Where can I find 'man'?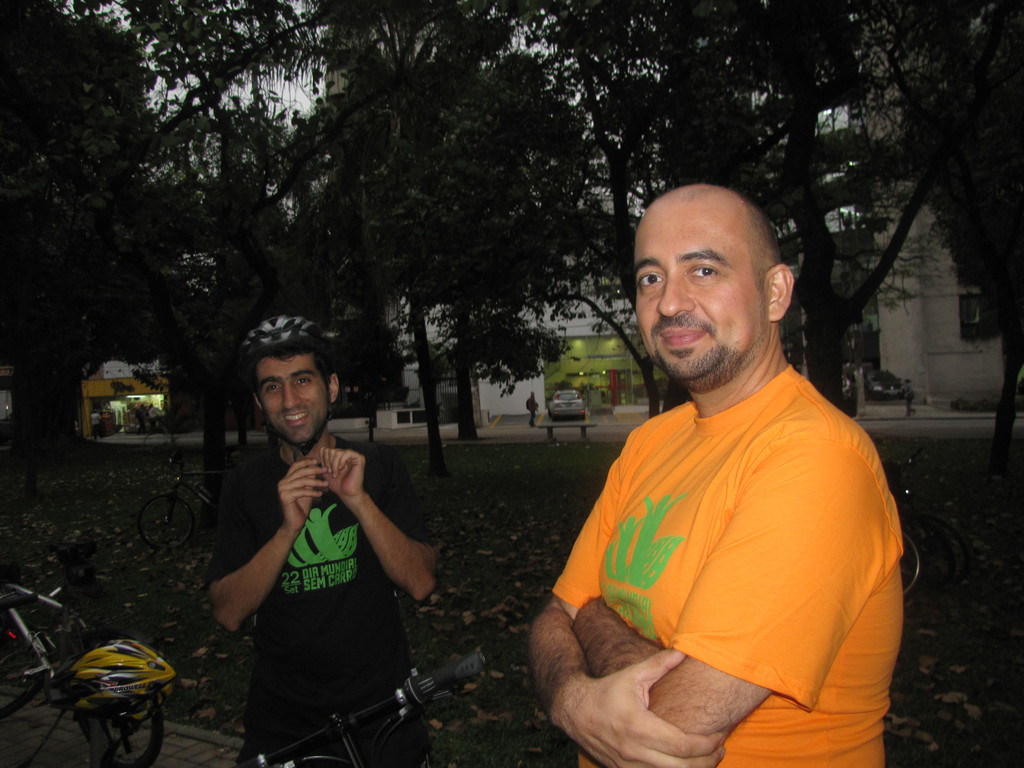
You can find it at {"left": 529, "top": 389, "right": 535, "bottom": 422}.
